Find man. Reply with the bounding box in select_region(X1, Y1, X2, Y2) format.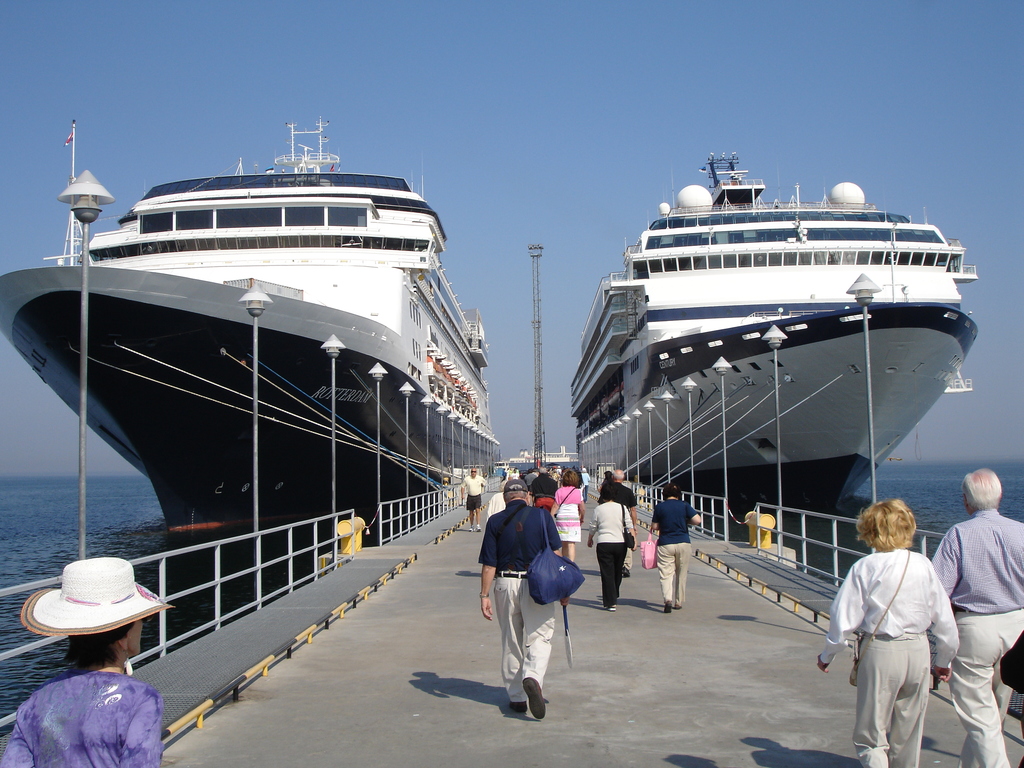
select_region(931, 467, 1023, 767).
